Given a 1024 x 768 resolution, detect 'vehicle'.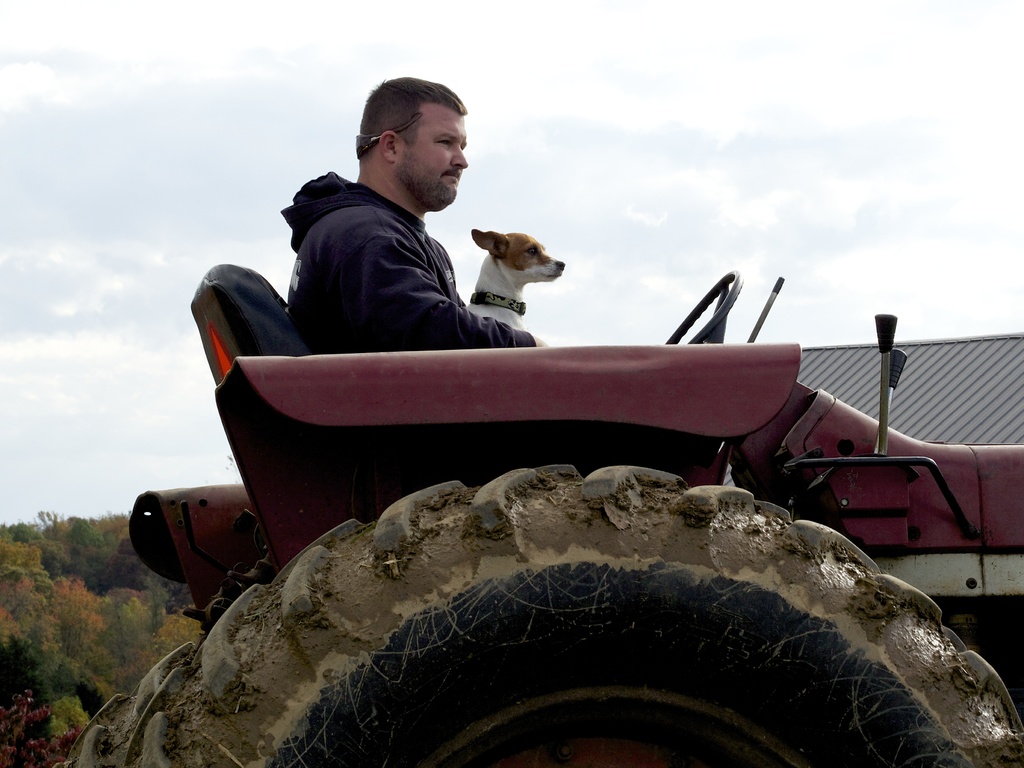
bbox(118, 181, 954, 707).
